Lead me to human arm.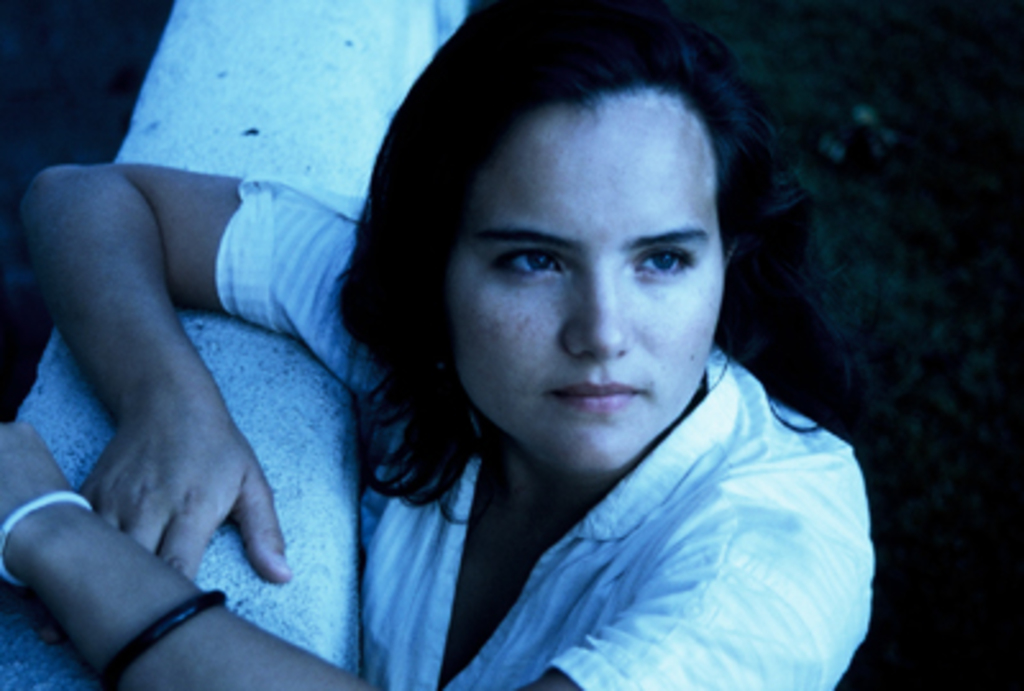
Lead to pyautogui.locateOnScreen(0, 407, 888, 688).
